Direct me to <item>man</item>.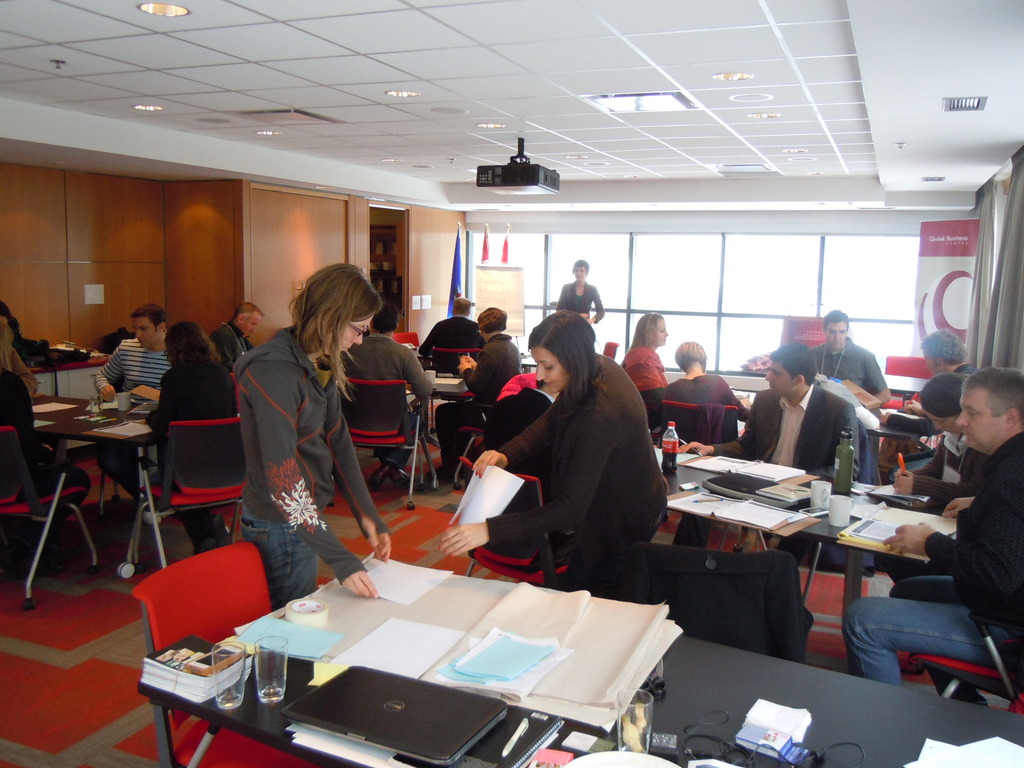
Direction: crop(755, 306, 888, 484).
